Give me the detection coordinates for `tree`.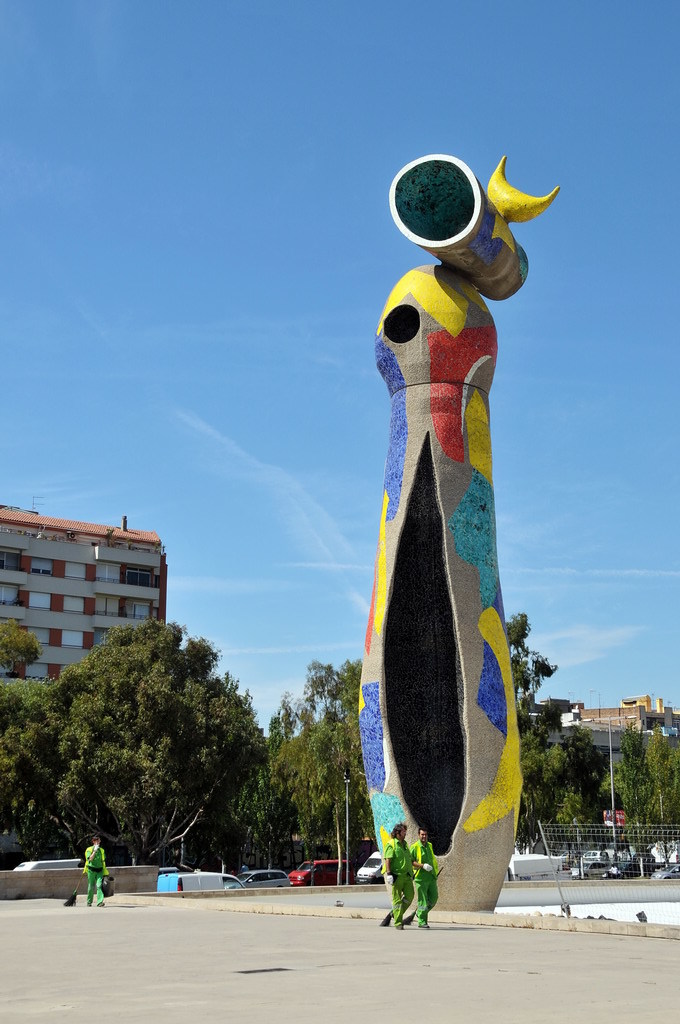
<region>507, 608, 556, 744</region>.
